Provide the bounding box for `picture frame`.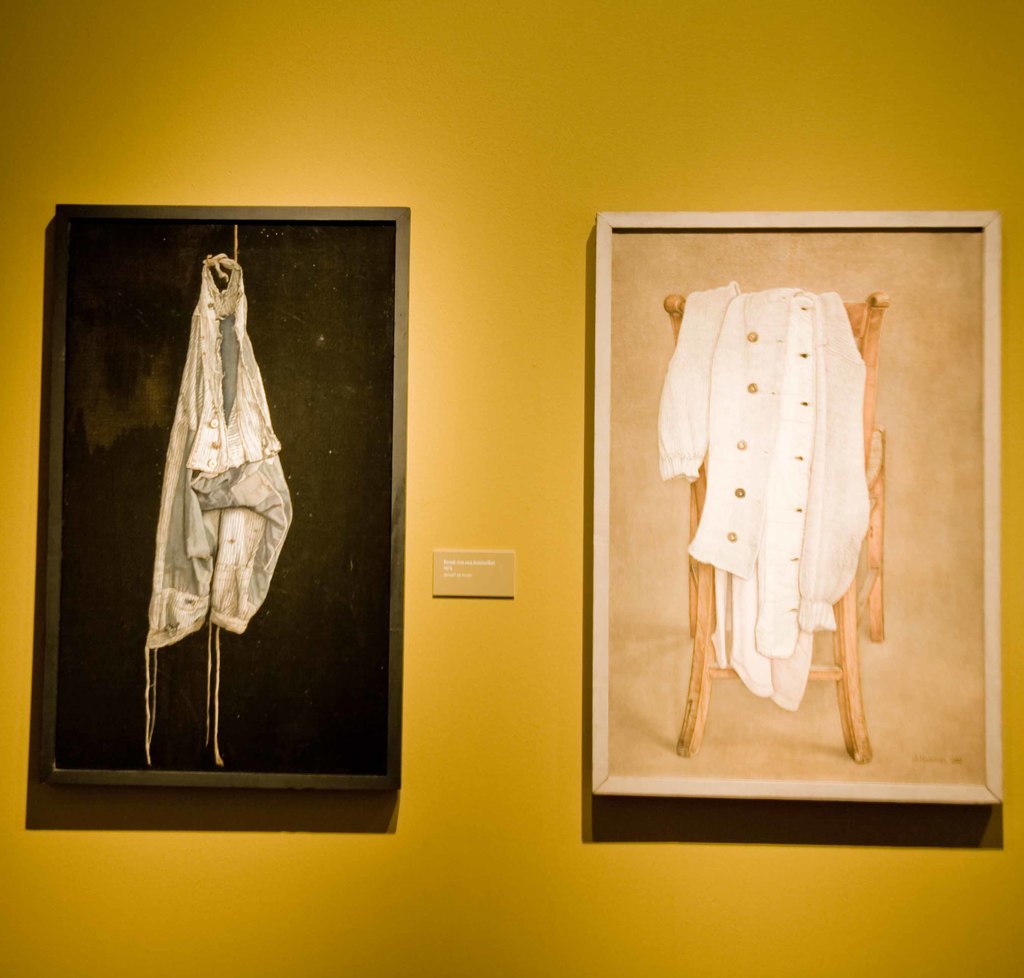
(588,209,1006,803).
